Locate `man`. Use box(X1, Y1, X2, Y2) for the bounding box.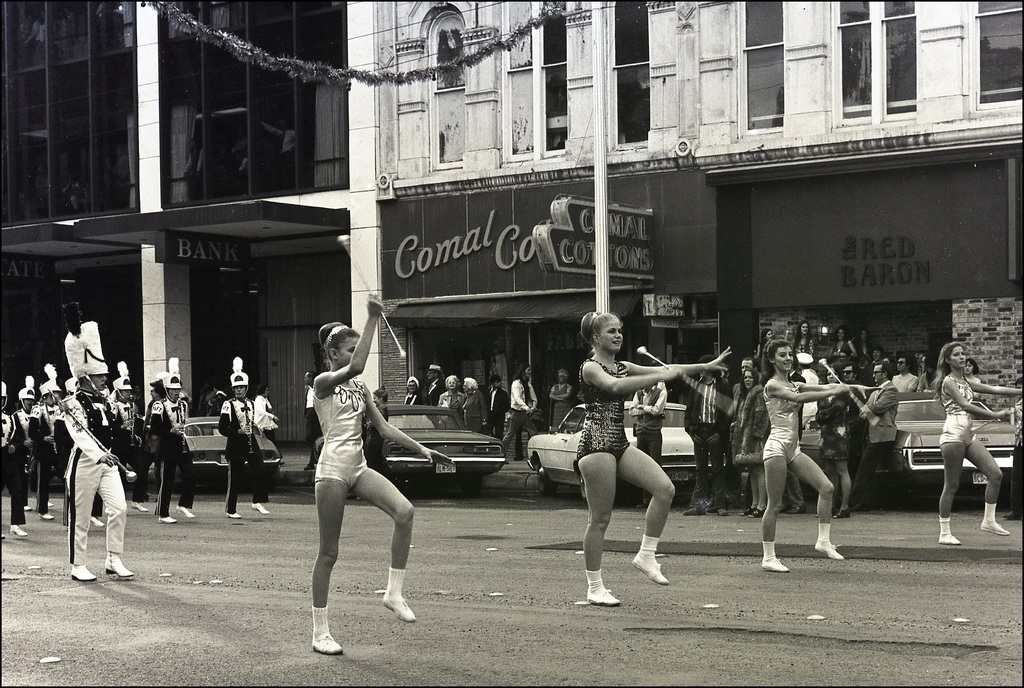
box(630, 380, 668, 471).
